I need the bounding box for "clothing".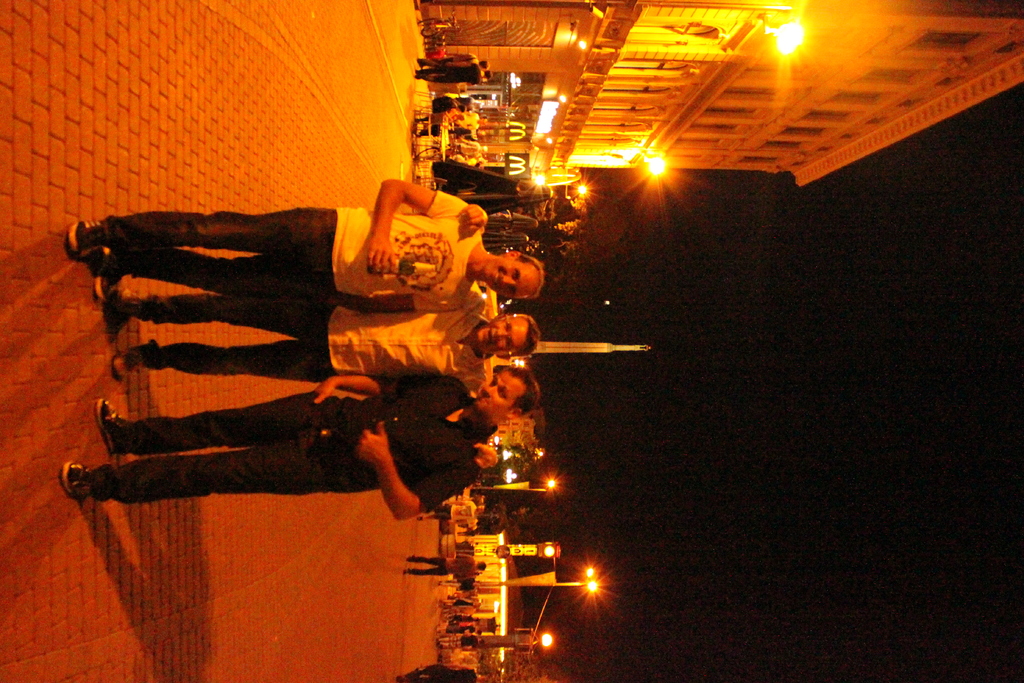
Here it is: locate(84, 372, 497, 511).
